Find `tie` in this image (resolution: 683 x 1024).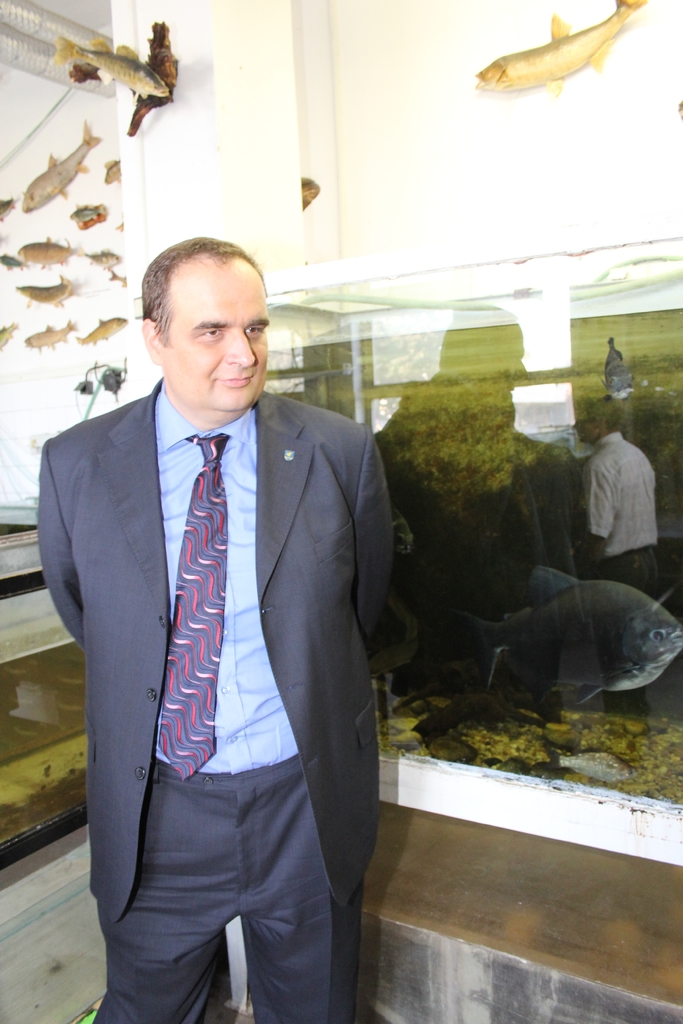
region(157, 428, 229, 780).
